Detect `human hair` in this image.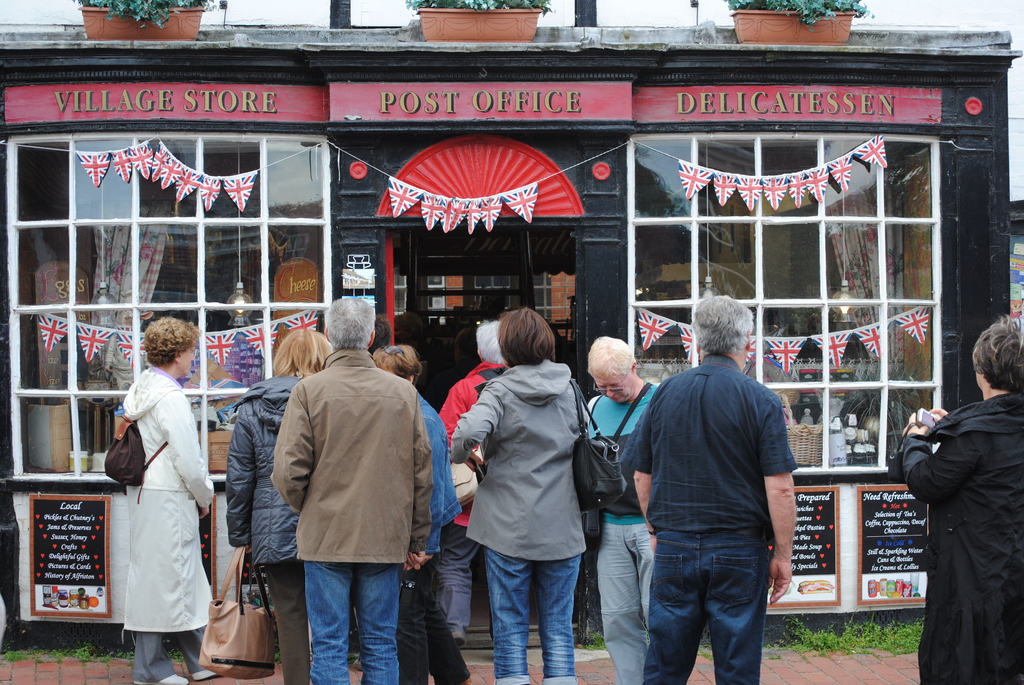
Detection: locate(143, 315, 199, 371).
